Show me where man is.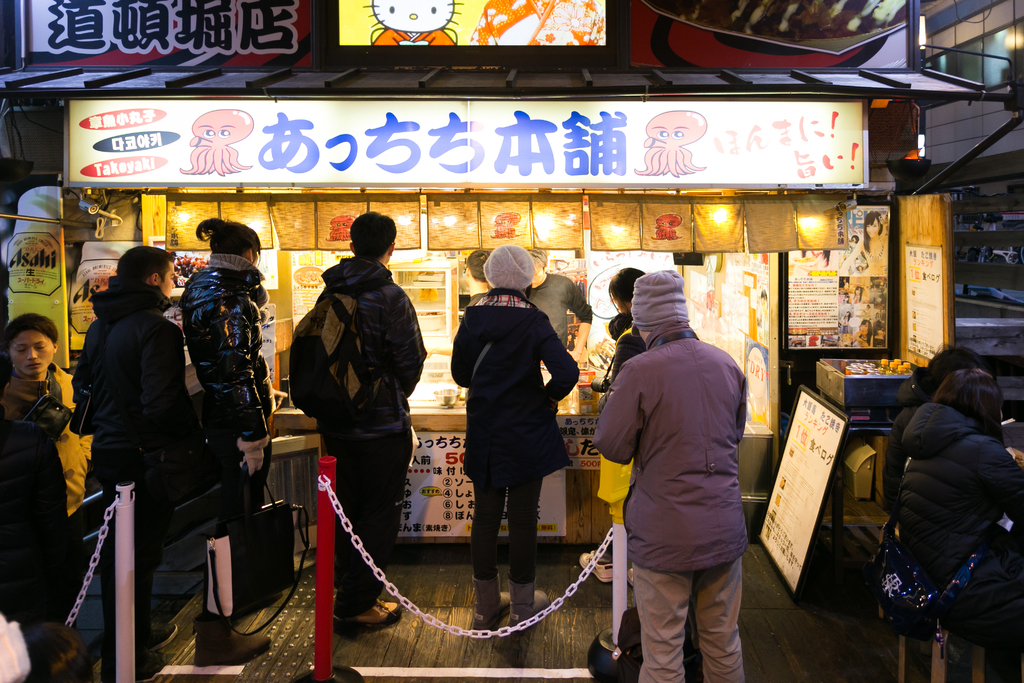
man is at locate(279, 202, 428, 629).
